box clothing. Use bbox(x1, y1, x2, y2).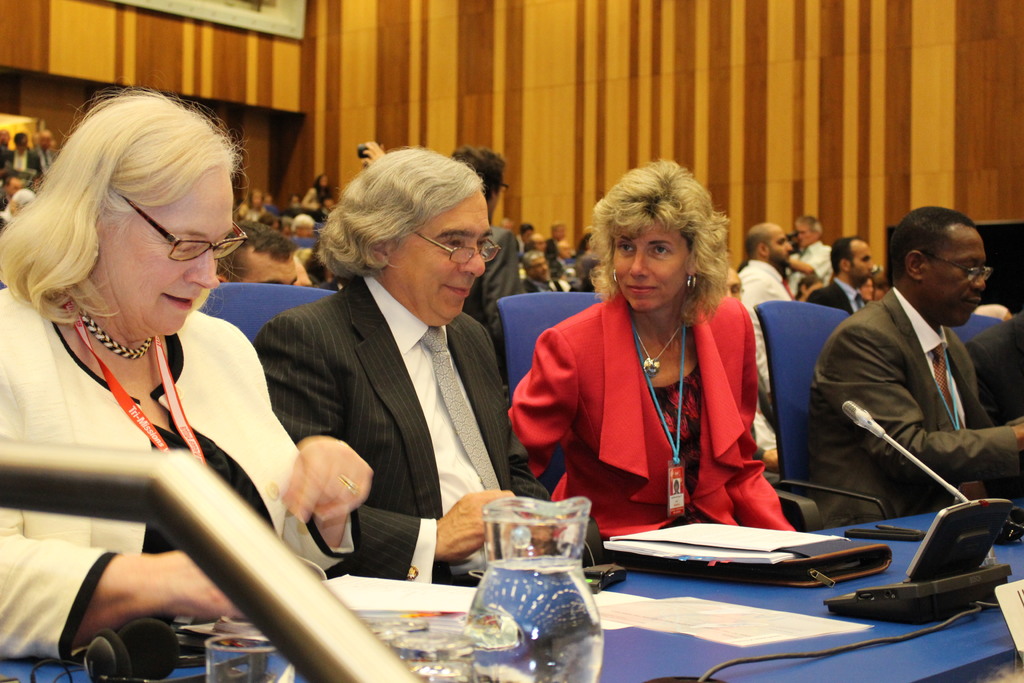
bbox(301, 189, 323, 209).
